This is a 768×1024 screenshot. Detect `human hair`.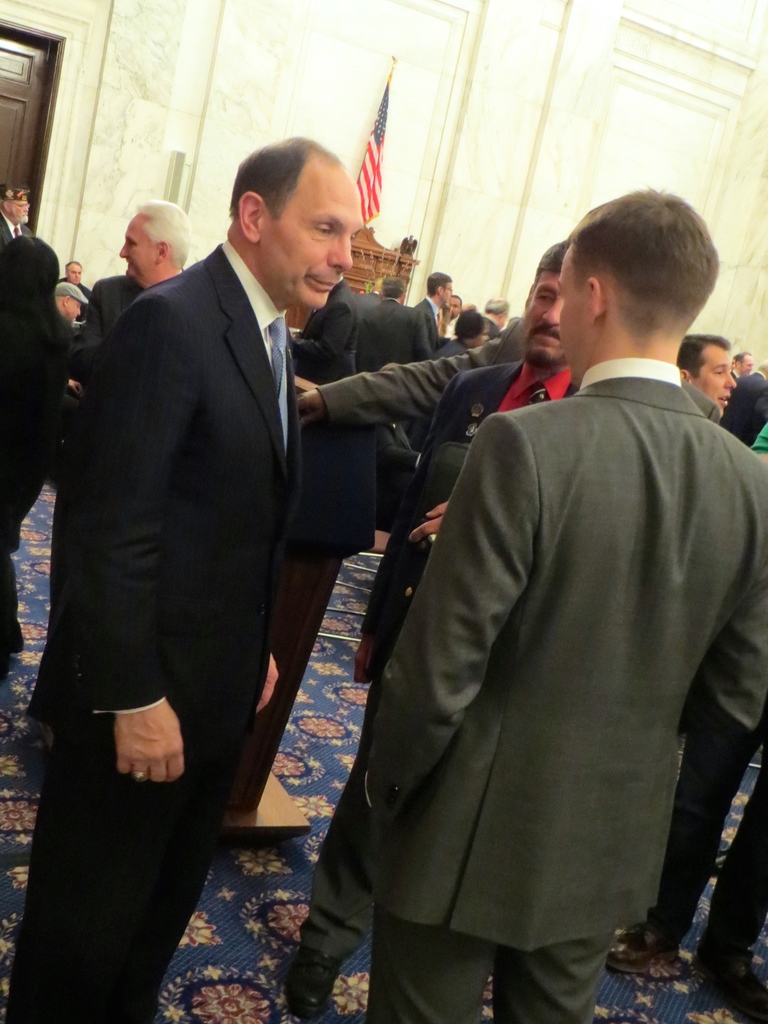
(533,190,720,352).
